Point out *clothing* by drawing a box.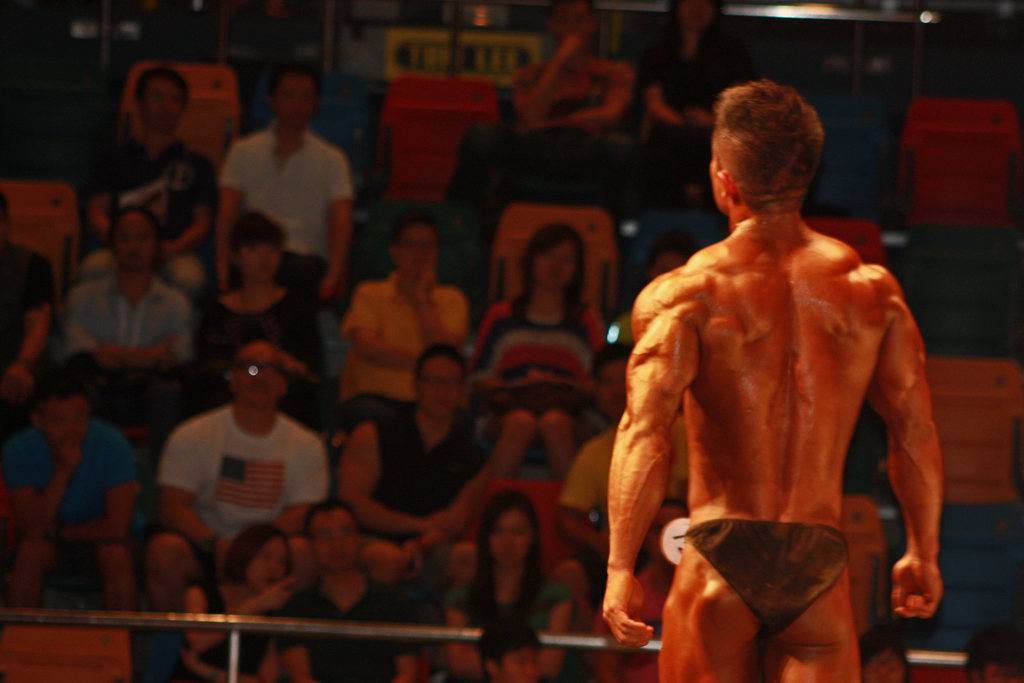
135,349,336,564.
